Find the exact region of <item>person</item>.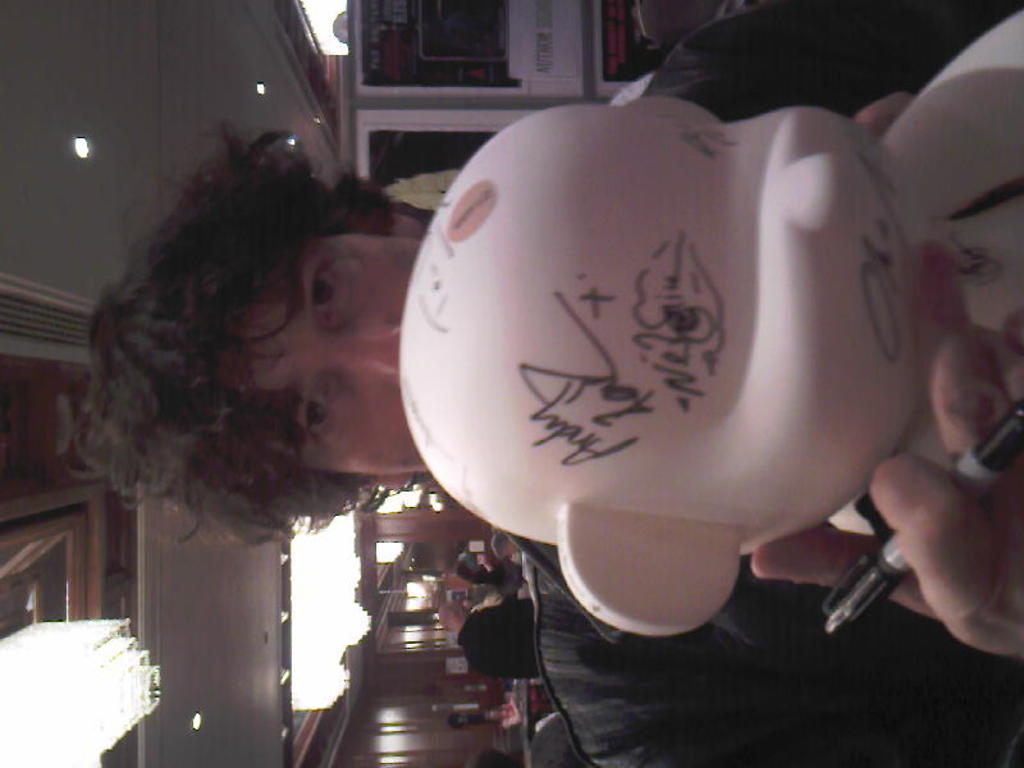
Exact region: (483, 561, 531, 598).
